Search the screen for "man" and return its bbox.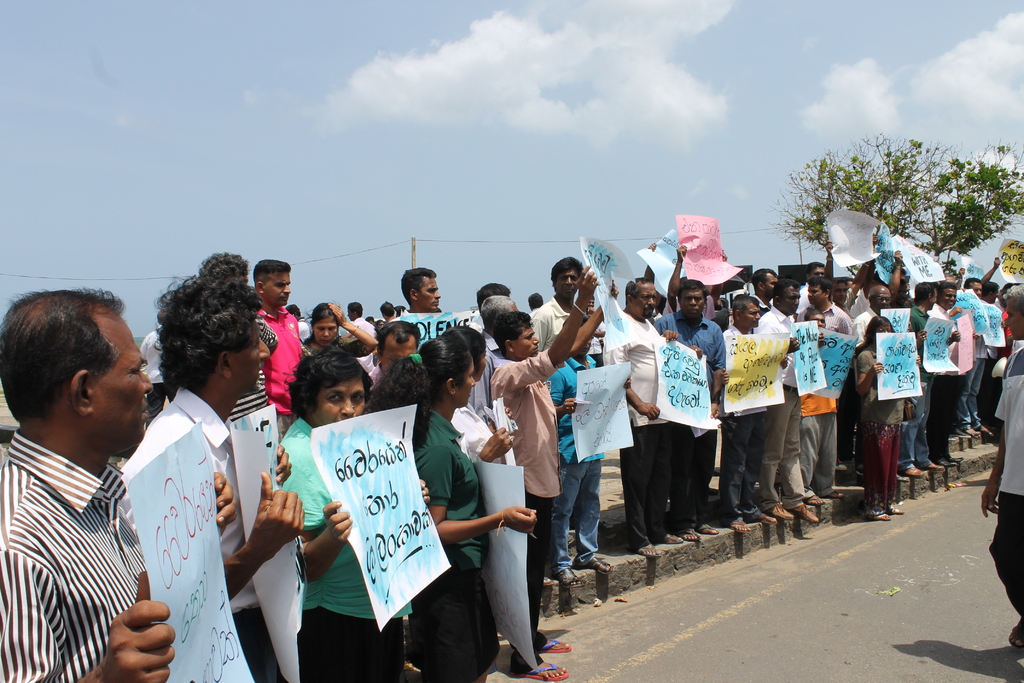
Found: bbox=[721, 292, 793, 533].
